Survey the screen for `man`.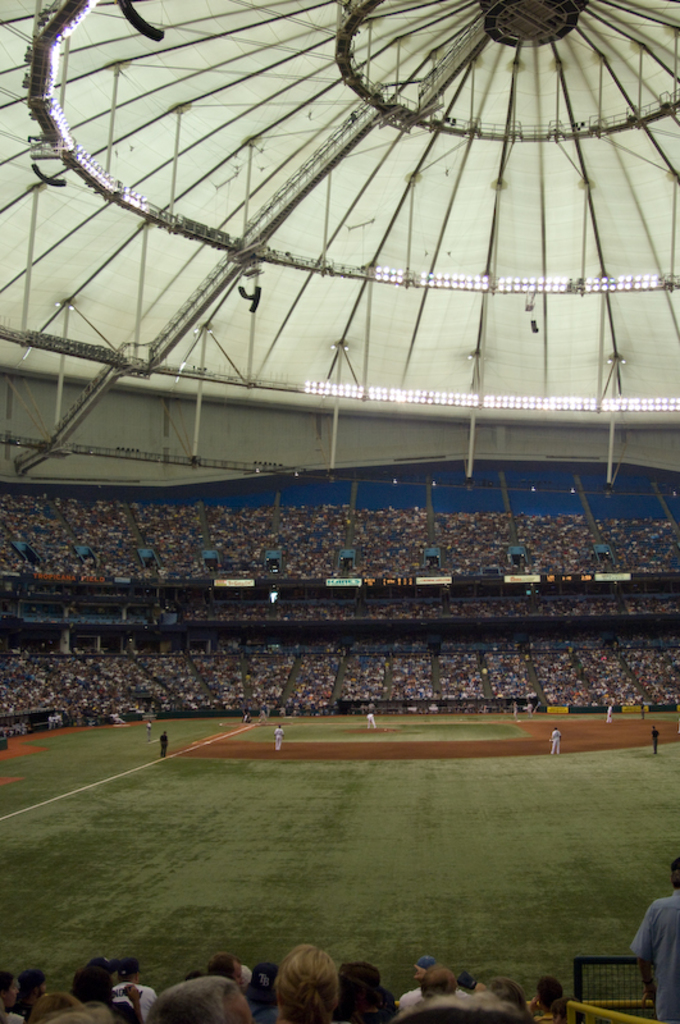
Survey found: left=654, top=728, right=656, bottom=749.
